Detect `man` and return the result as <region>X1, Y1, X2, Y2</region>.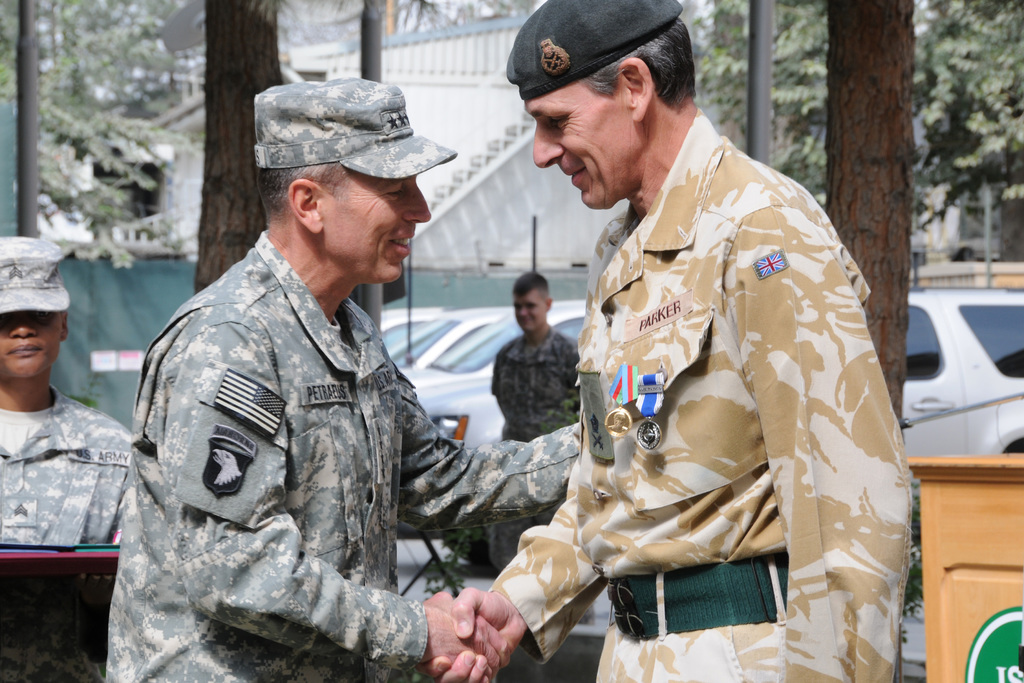
<region>422, 0, 911, 682</region>.
